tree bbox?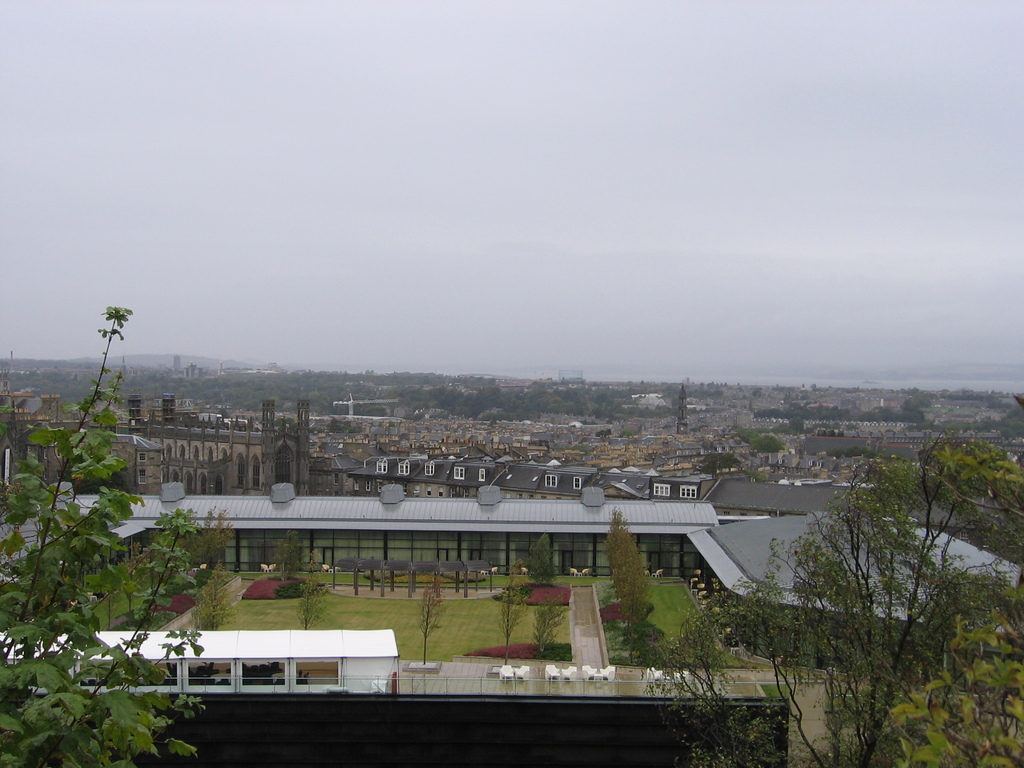
886:442:1023:767
